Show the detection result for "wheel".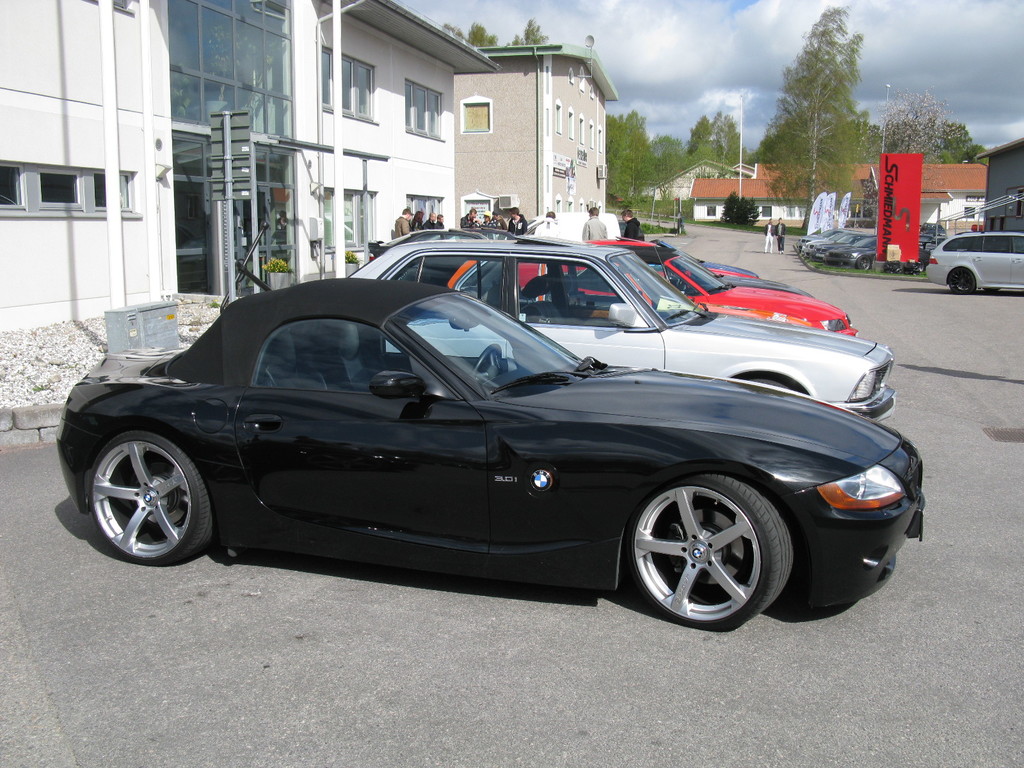
947/267/977/294.
